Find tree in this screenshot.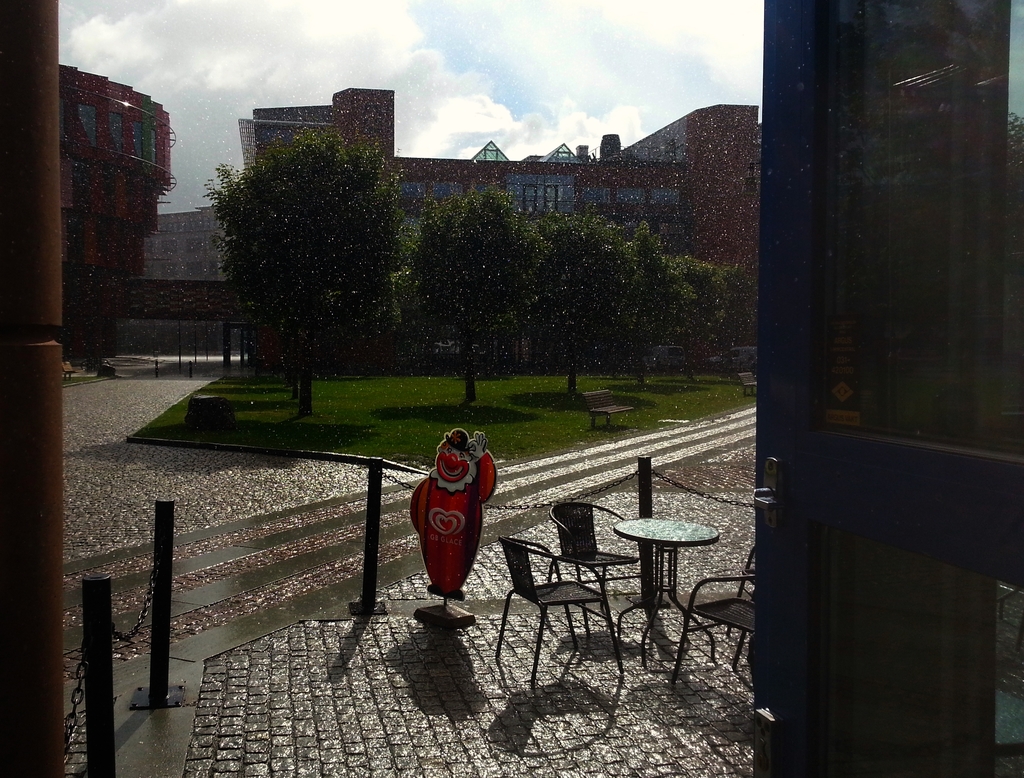
The bounding box for tree is l=391, t=187, r=552, b=396.
